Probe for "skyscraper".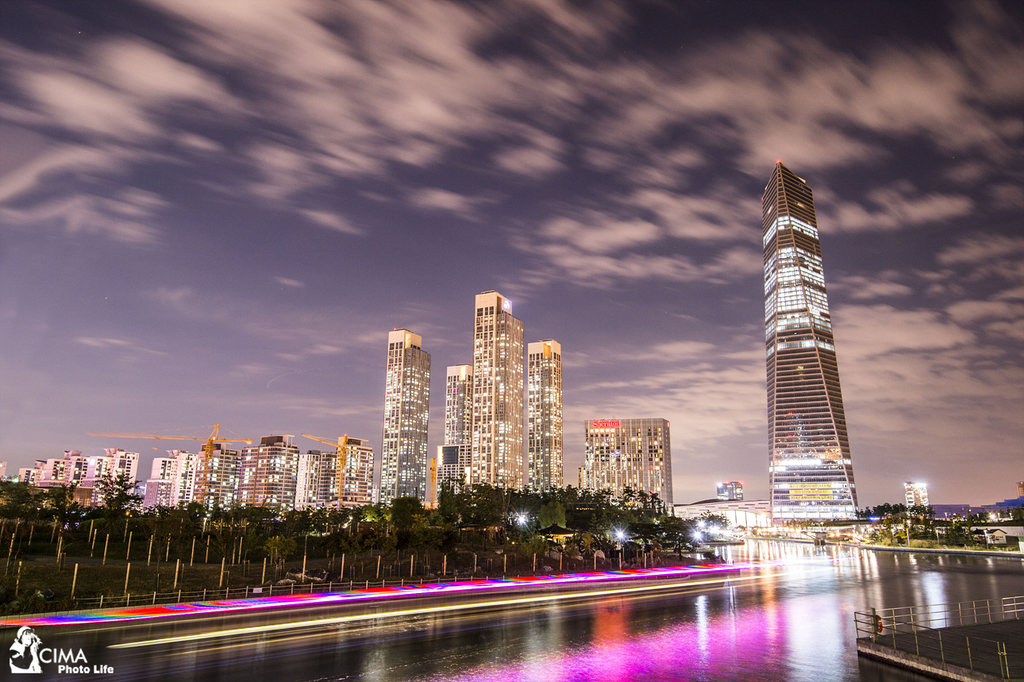
Probe result: l=522, t=330, r=556, b=497.
